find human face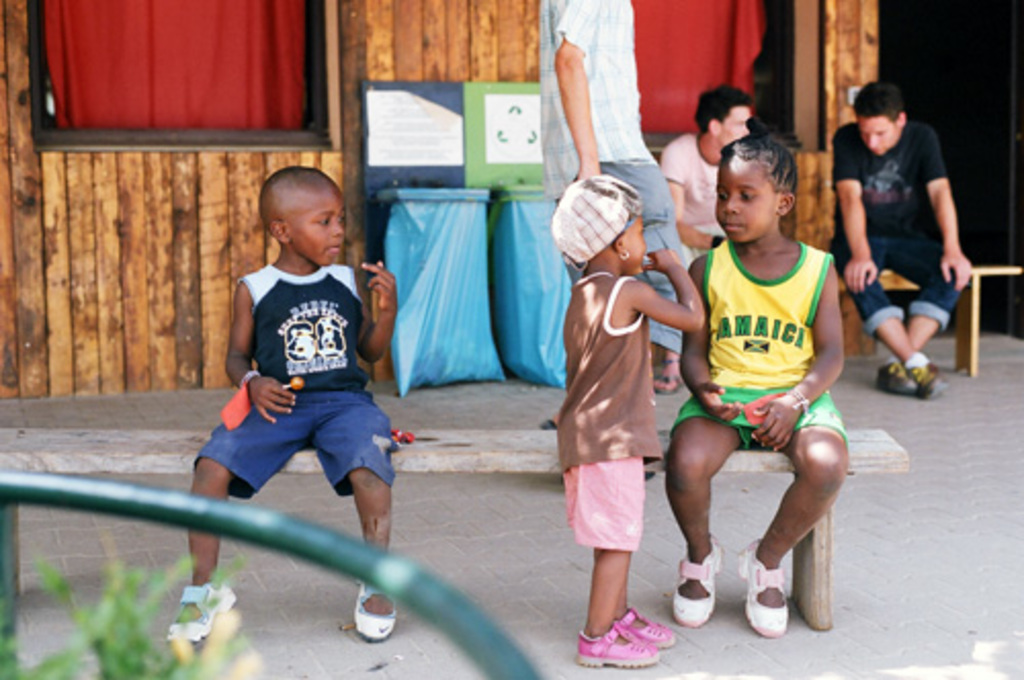
<bbox>852, 113, 895, 152</bbox>
